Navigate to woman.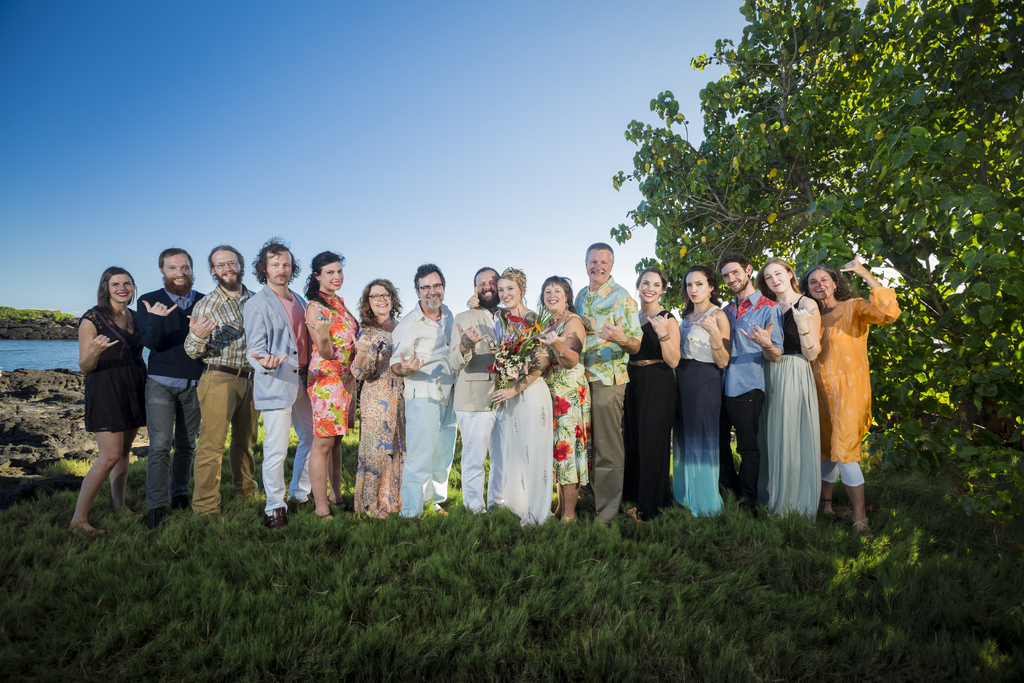
Navigation target: locate(531, 270, 594, 532).
